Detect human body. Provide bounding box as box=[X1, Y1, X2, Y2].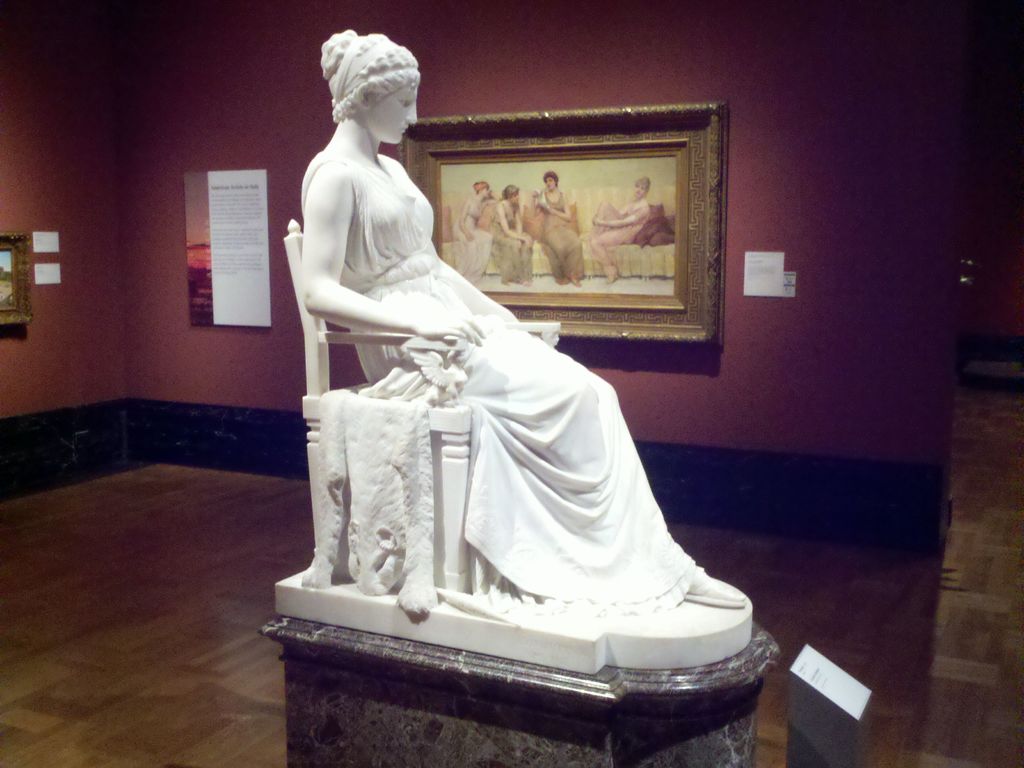
box=[484, 200, 532, 285].
